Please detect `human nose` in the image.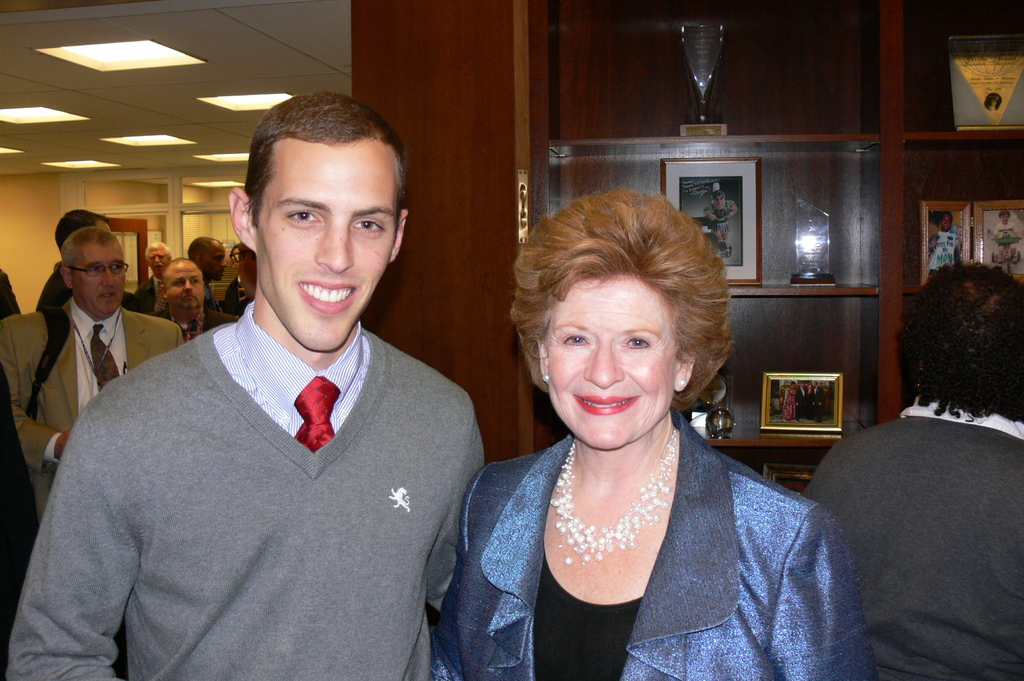
detection(219, 259, 229, 271).
